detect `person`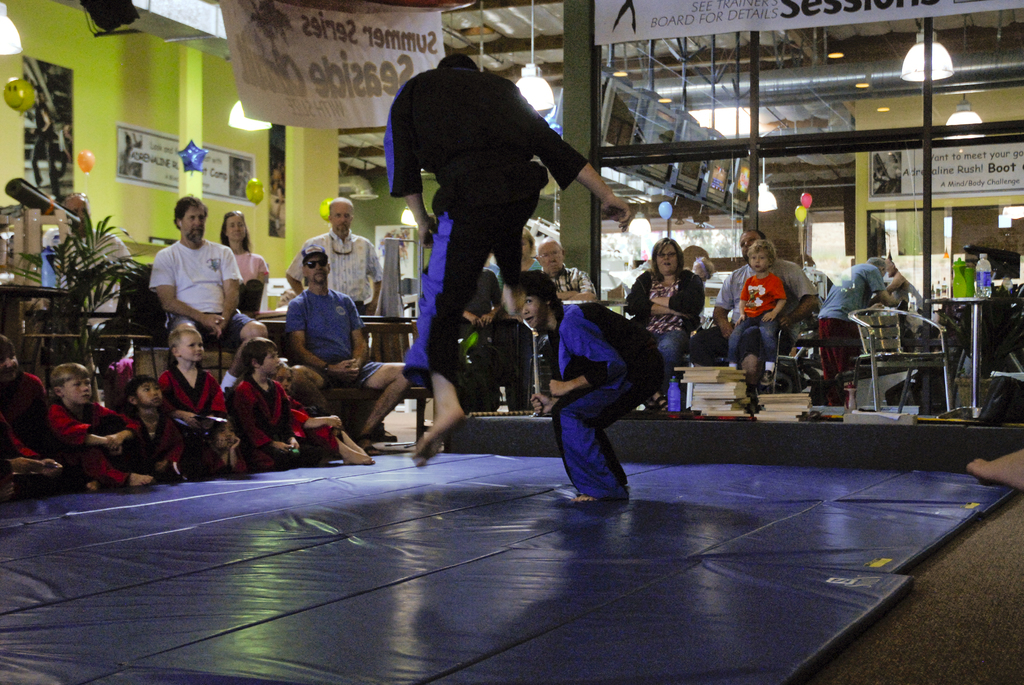
rect(727, 240, 788, 407)
